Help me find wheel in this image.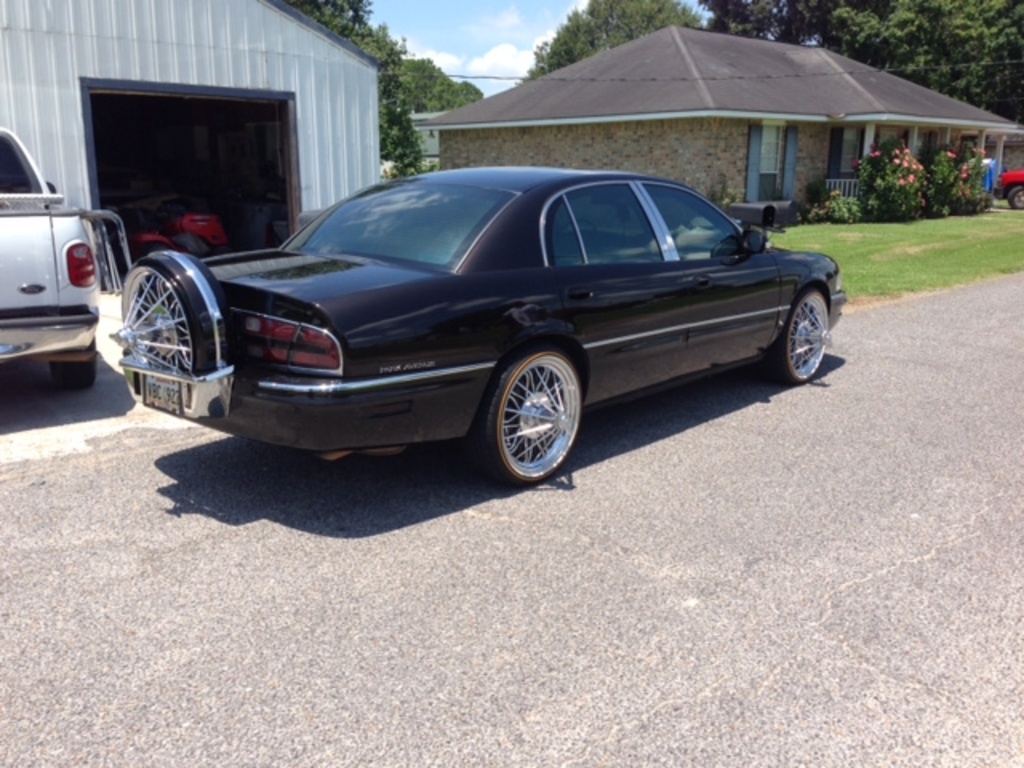
Found it: <bbox>50, 341, 96, 389</bbox>.
